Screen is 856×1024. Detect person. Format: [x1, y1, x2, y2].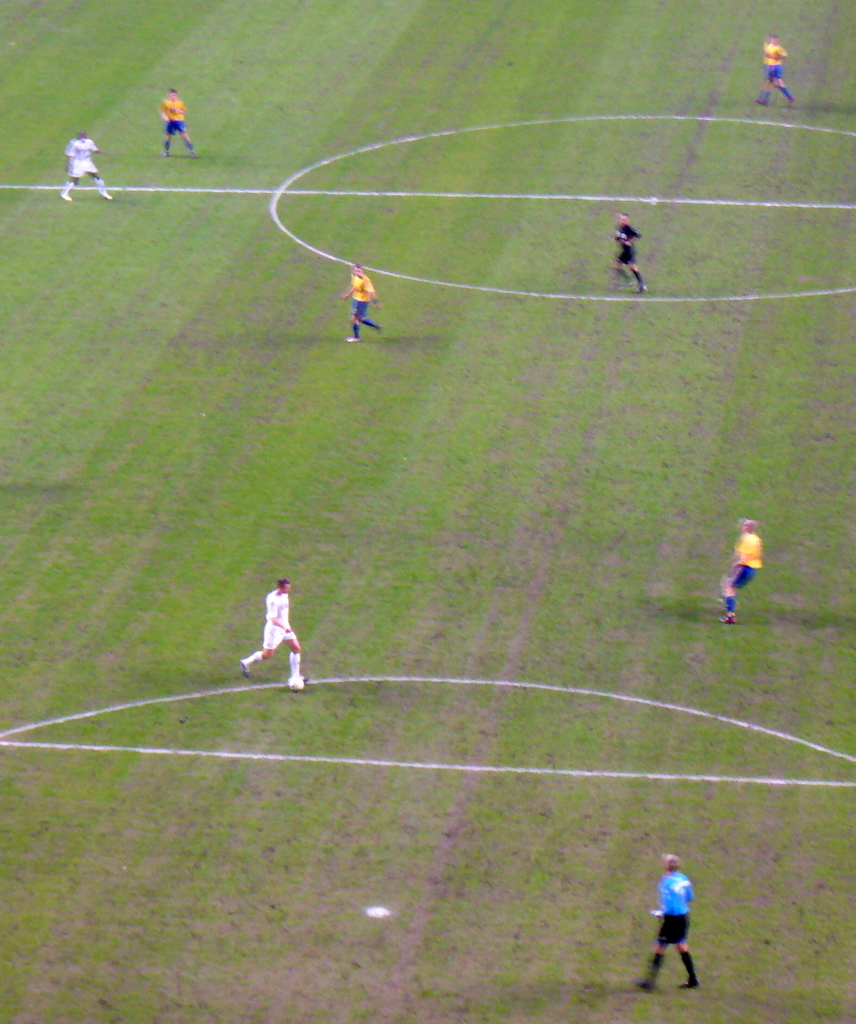
[609, 215, 651, 299].
